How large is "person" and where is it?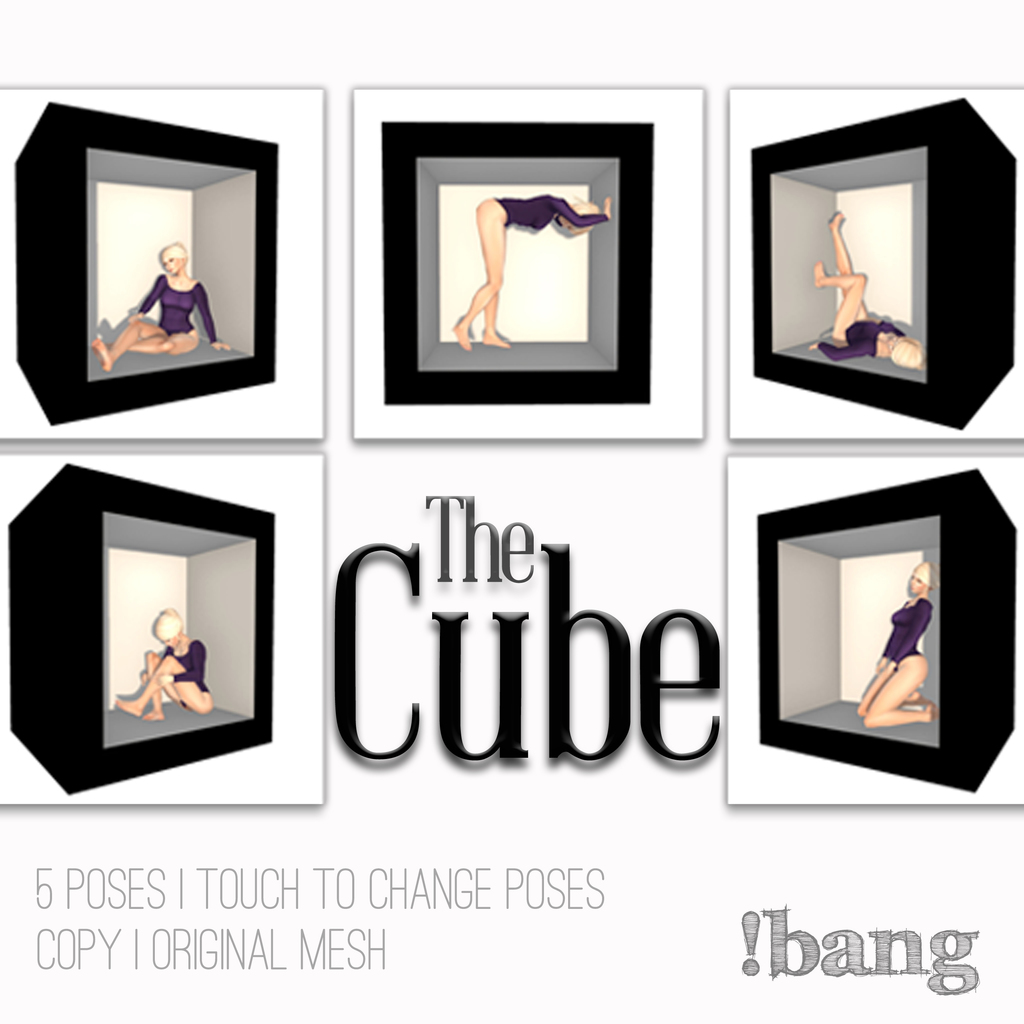
Bounding box: bbox=(858, 562, 941, 728).
